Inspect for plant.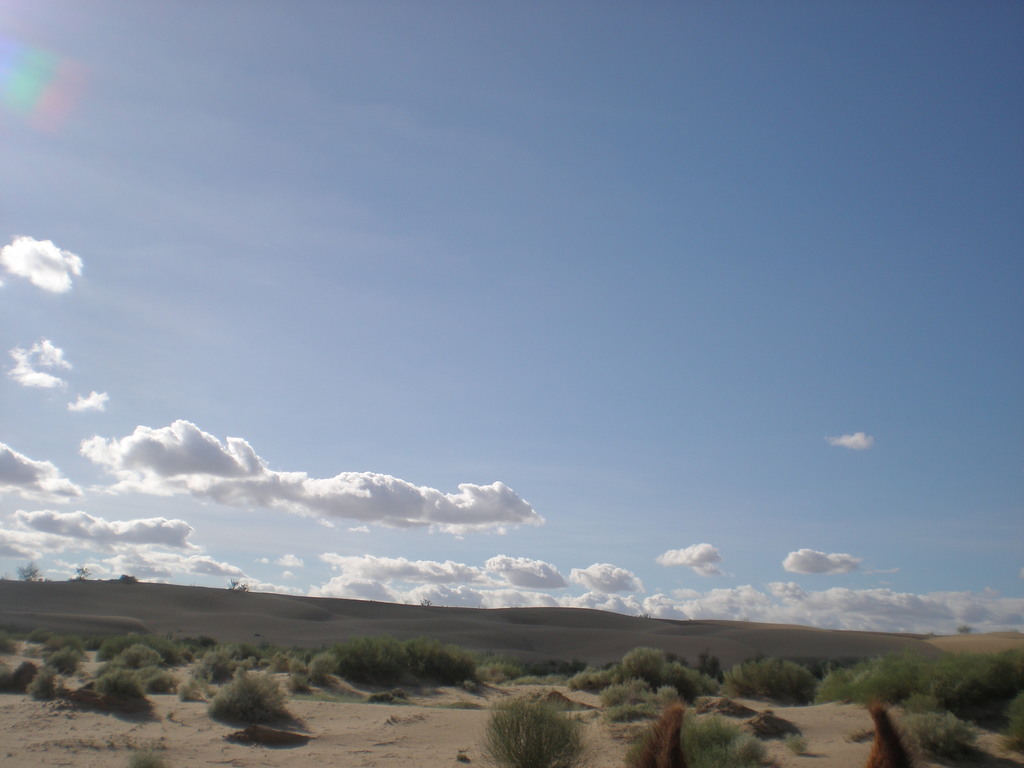
Inspection: l=30, t=616, r=86, b=662.
